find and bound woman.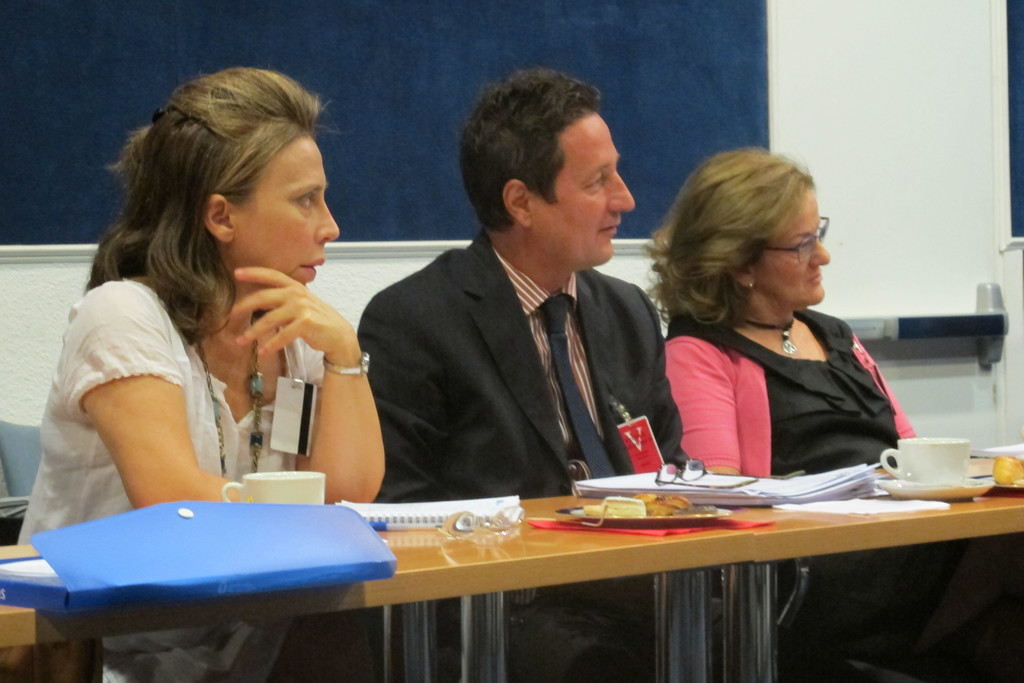
Bound: [left=15, top=64, right=387, bottom=682].
